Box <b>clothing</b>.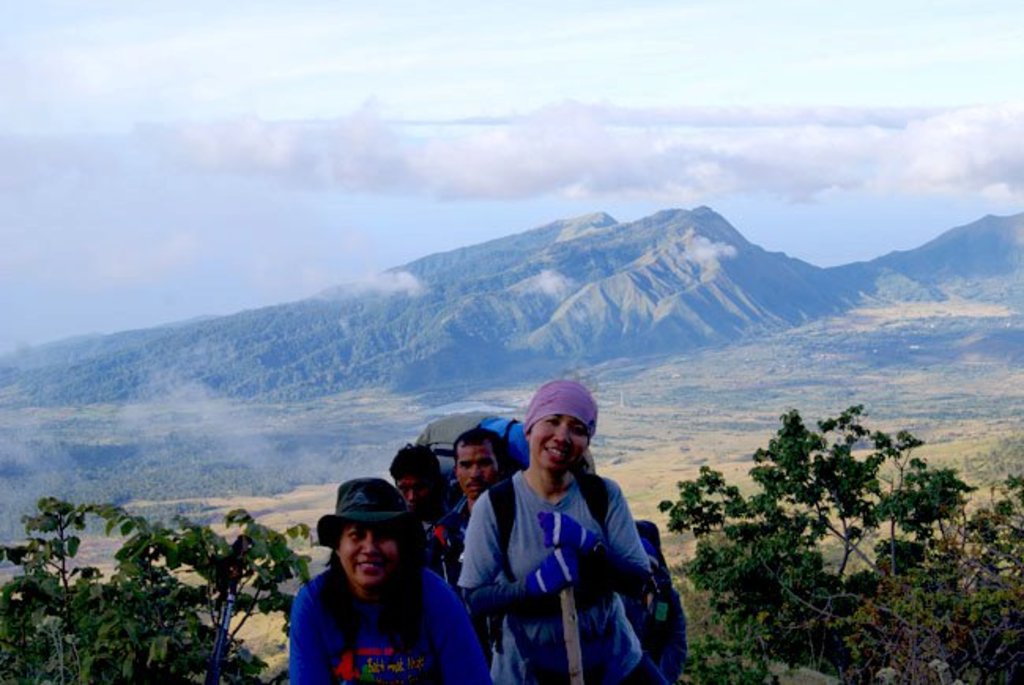
462 465 660 683.
